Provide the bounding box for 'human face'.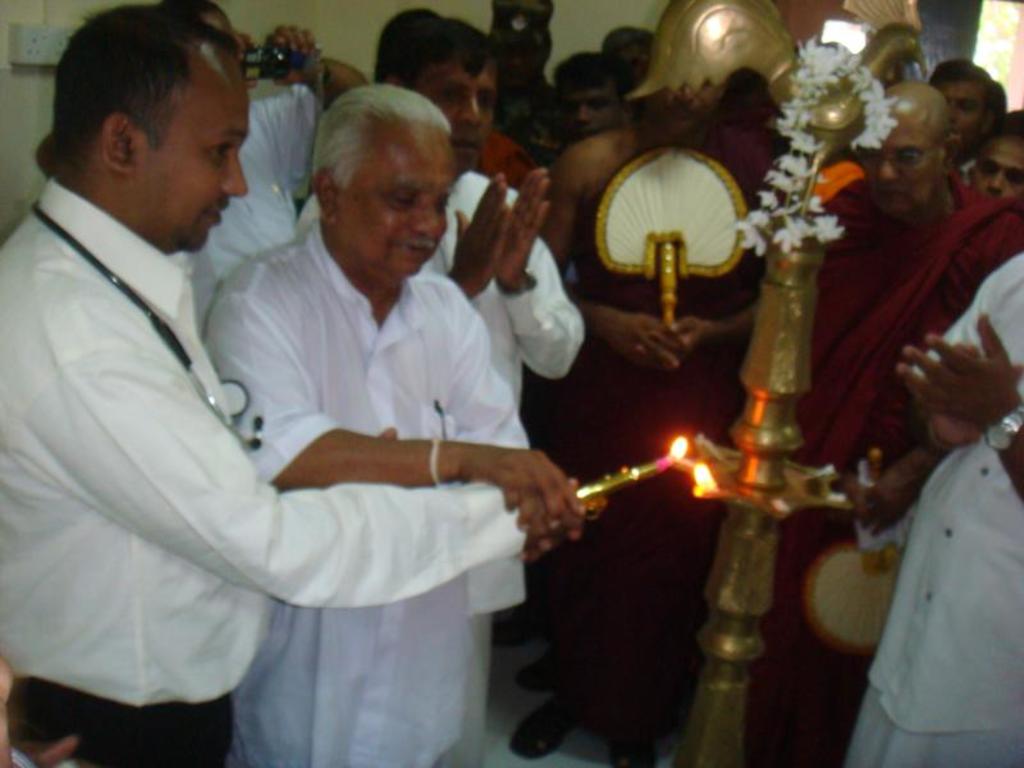
{"x1": 974, "y1": 143, "x2": 1023, "y2": 198}.
